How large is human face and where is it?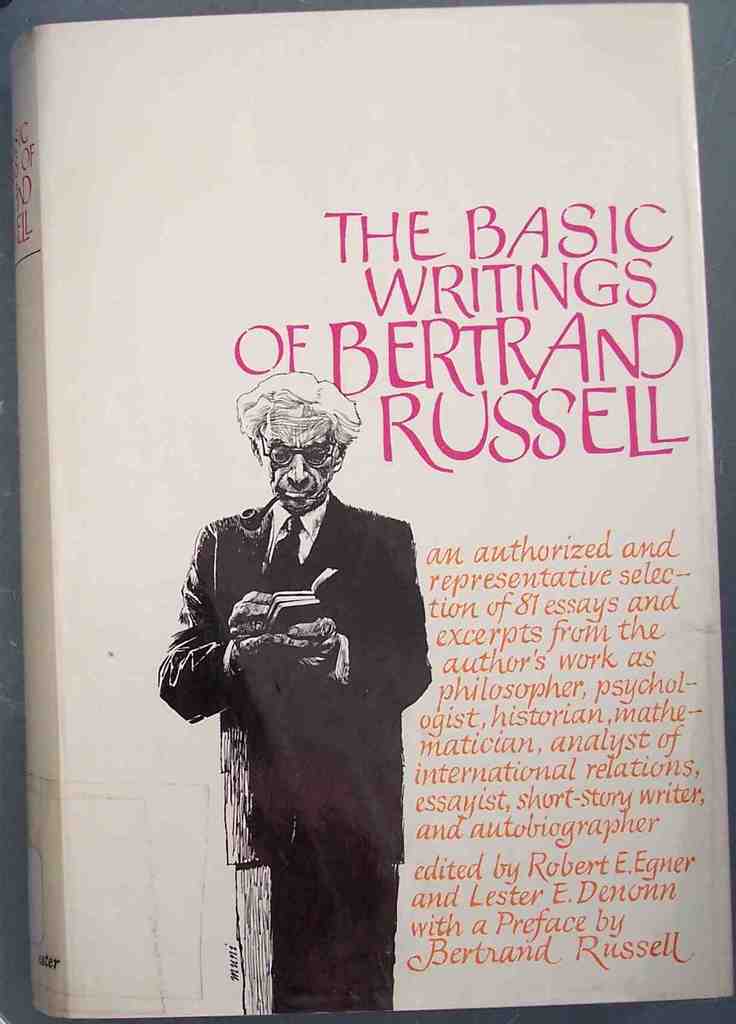
Bounding box: box=[260, 397, 342, 506].
